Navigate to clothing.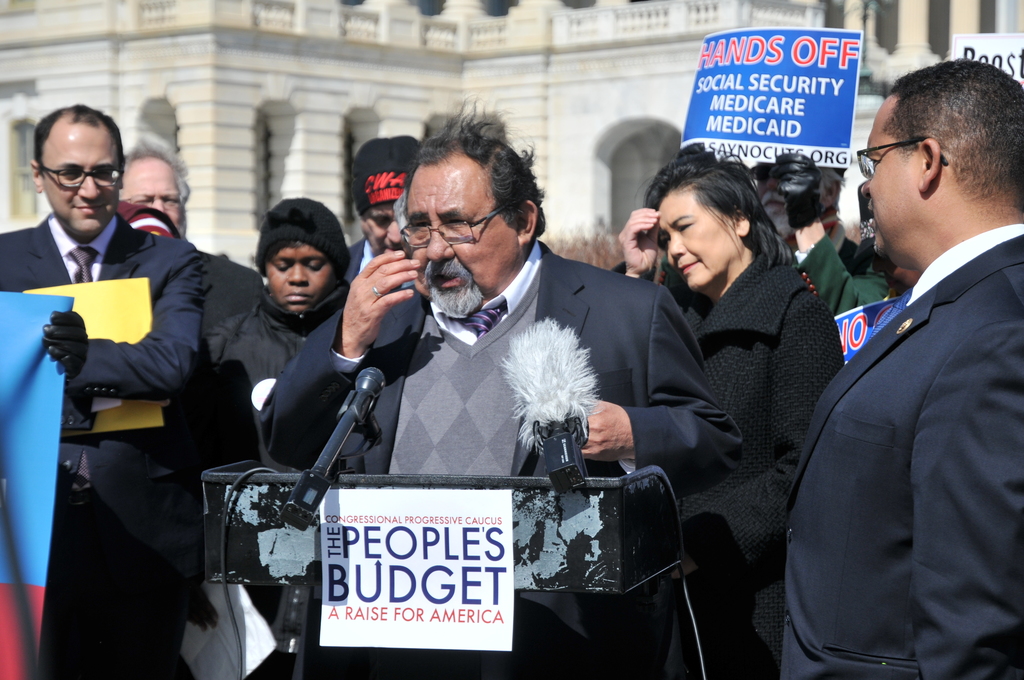
Navigation target: <box>680,244,834,679</box>.
